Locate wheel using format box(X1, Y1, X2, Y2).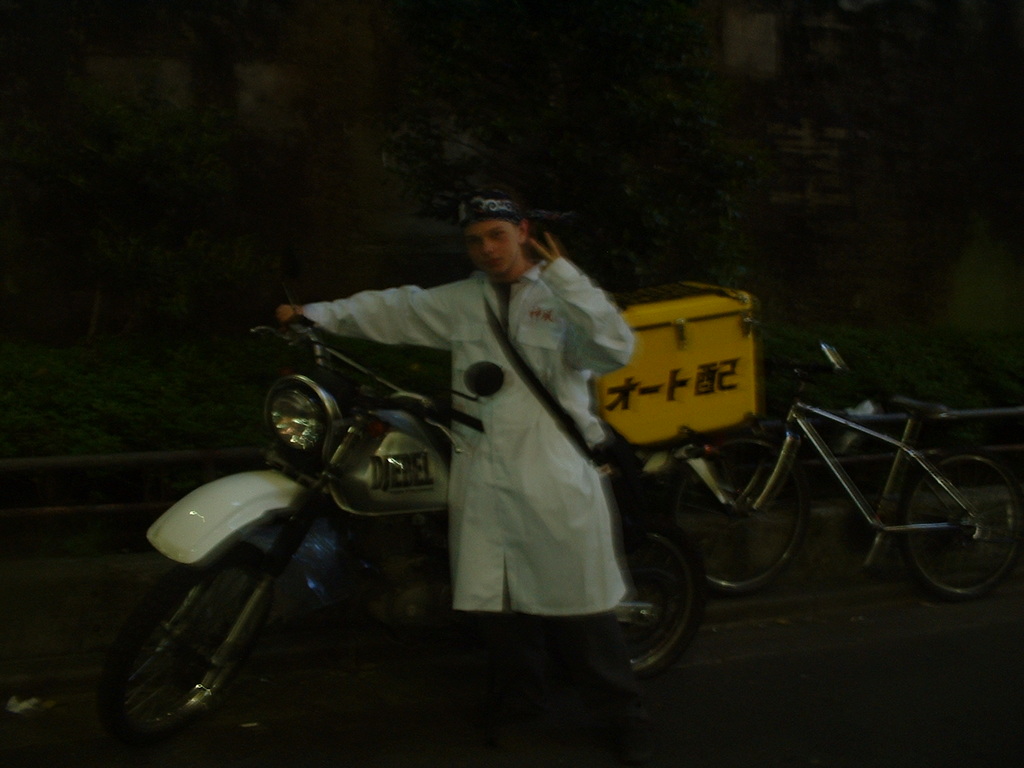
box(664, 439, 821, 595).
